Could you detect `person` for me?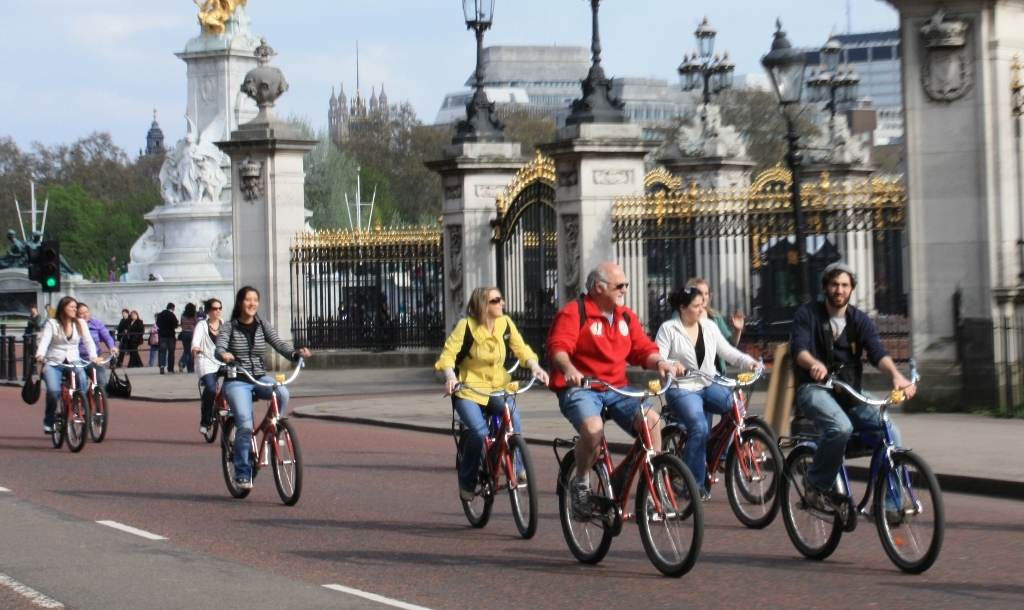
Detection result: [x1=123, y1=310, x2=140, y2=366].
